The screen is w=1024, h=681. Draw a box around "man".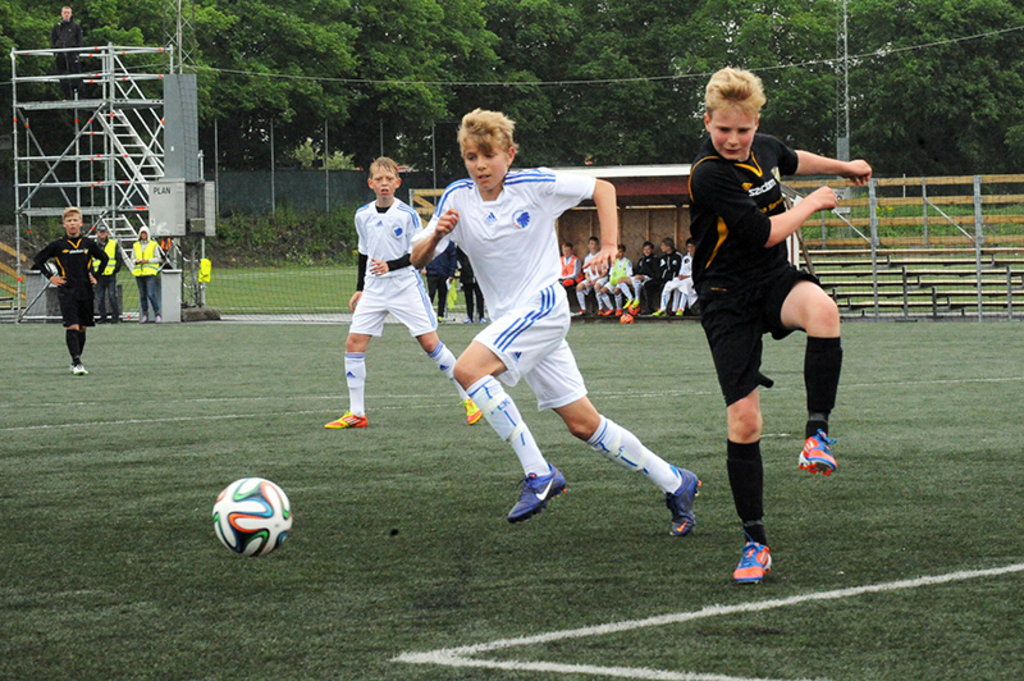
l=652, t=236, r=682, b=316.
